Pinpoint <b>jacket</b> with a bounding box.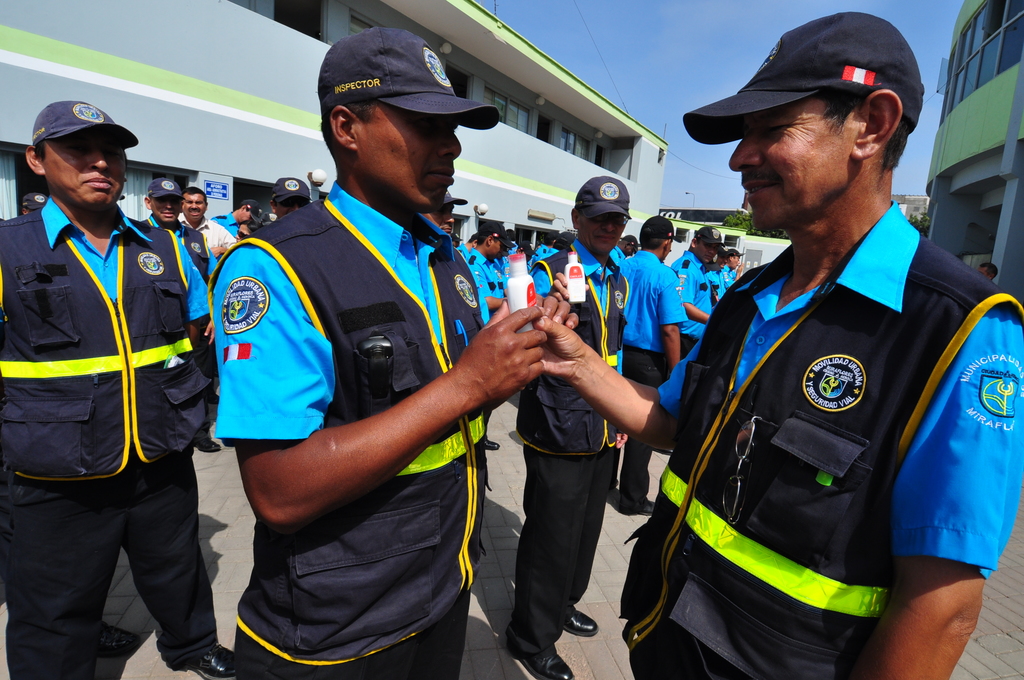
locate(0, 208, 221, 501).
